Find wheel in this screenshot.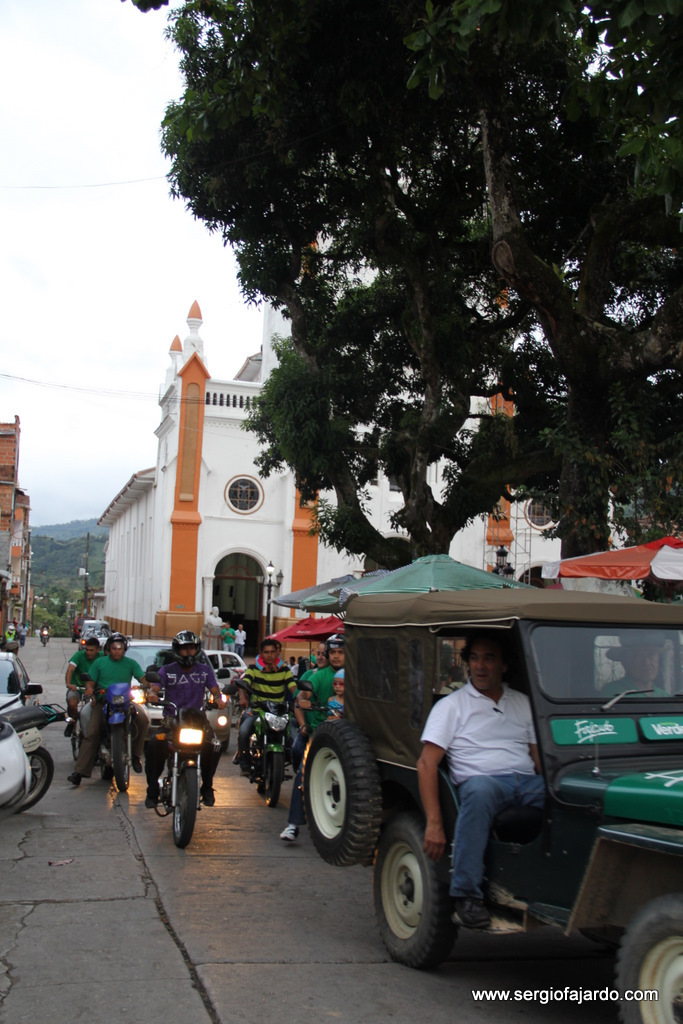
The bounding box for wheel is <bbox>614, 895, 682, 1023</bbox>.
